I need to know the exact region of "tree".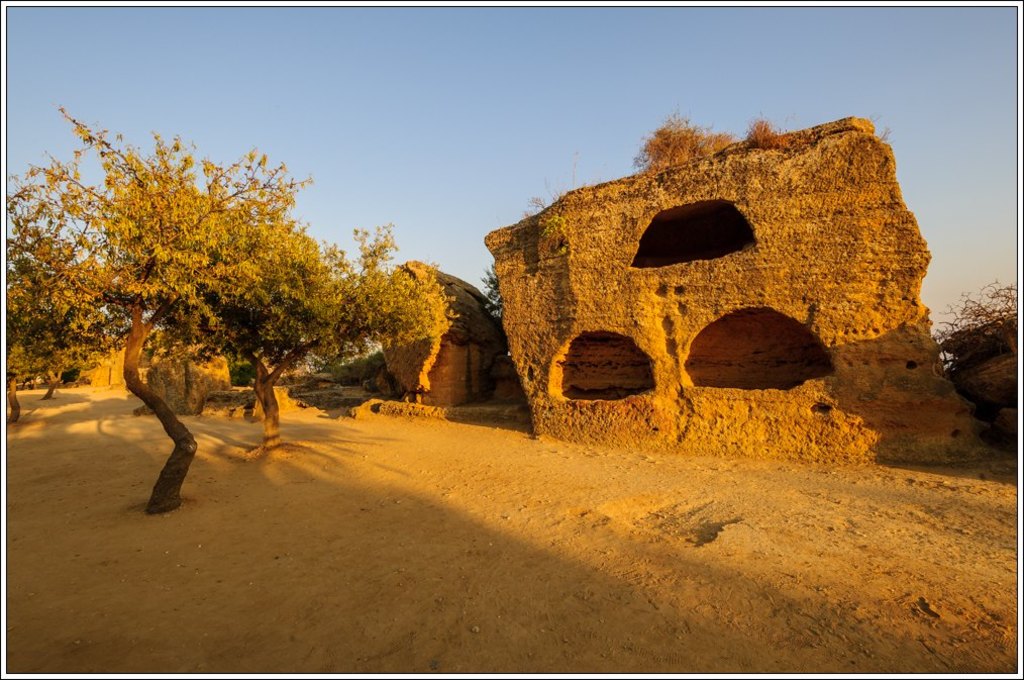
Region: pyautogui.locateOnScreen(170, 217, 460, 453).
